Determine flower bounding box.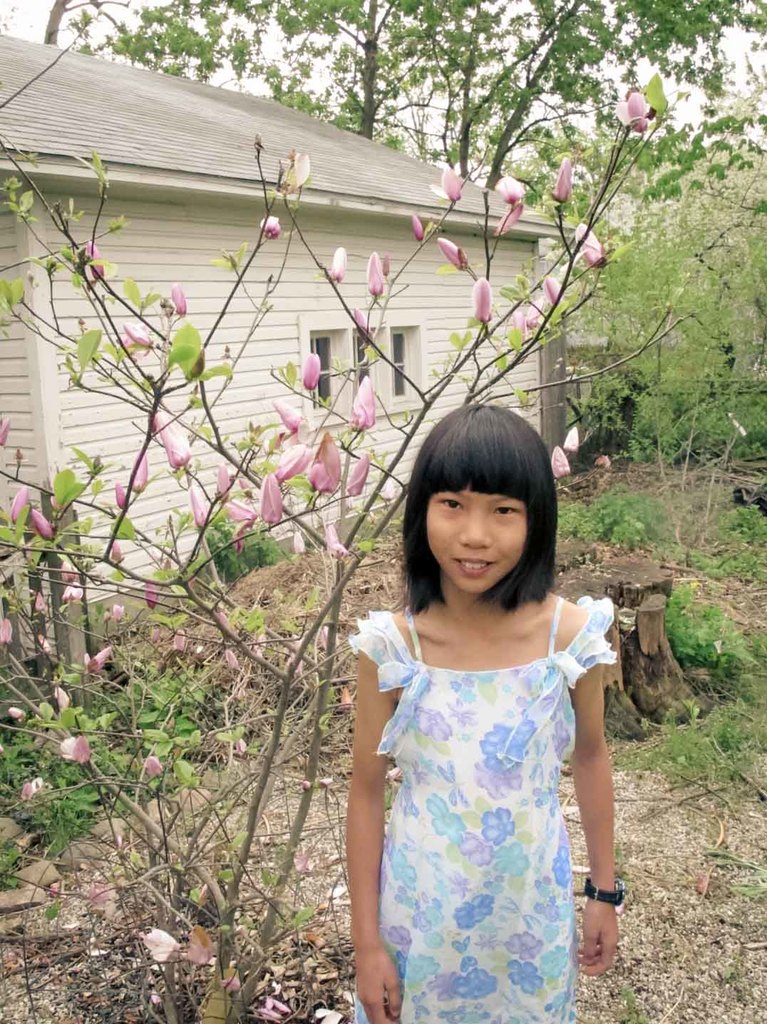
Determined: 448, 889, 495, 935.
